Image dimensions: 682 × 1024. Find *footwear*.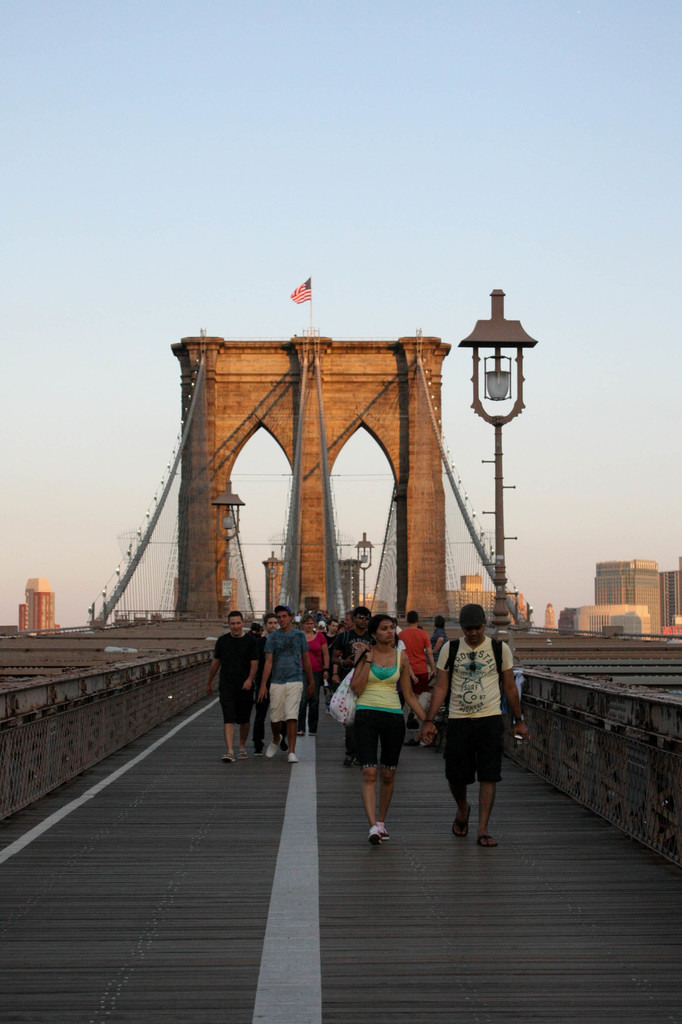
box=[345, 748, 357, 769].
